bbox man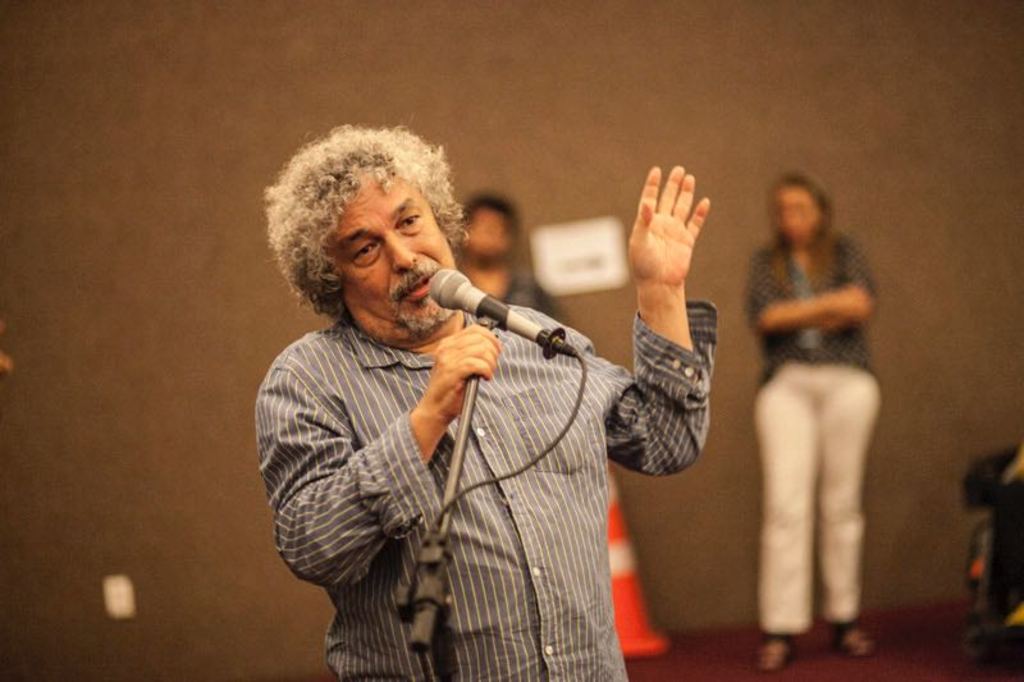
BBox(228, 125, 710, 668)
